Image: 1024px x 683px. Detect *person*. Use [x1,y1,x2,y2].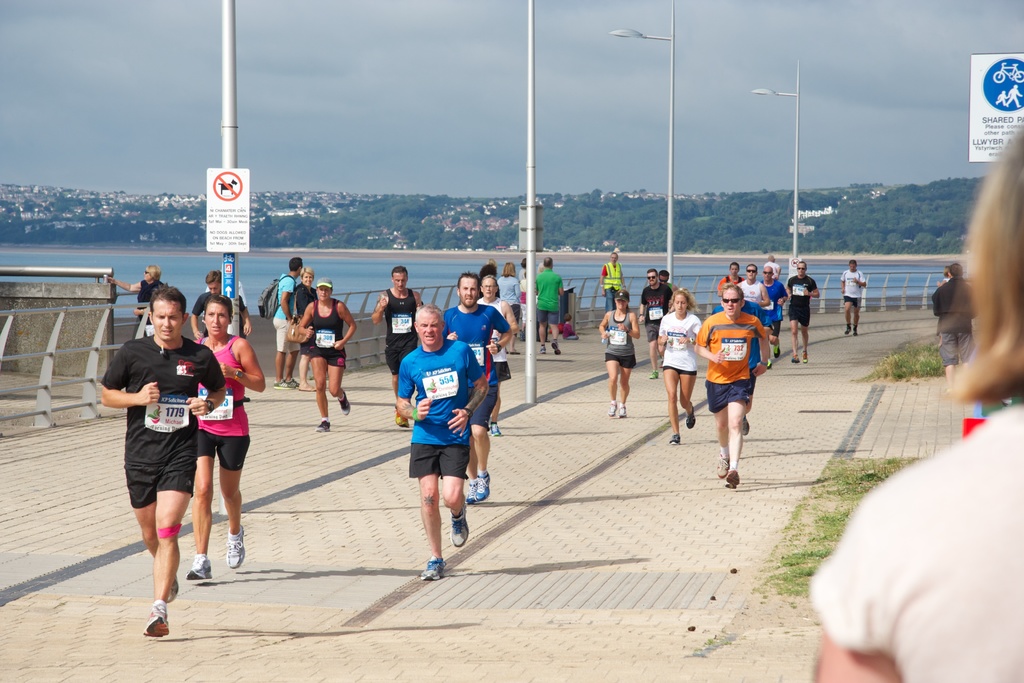
[806,124,1023,682].
